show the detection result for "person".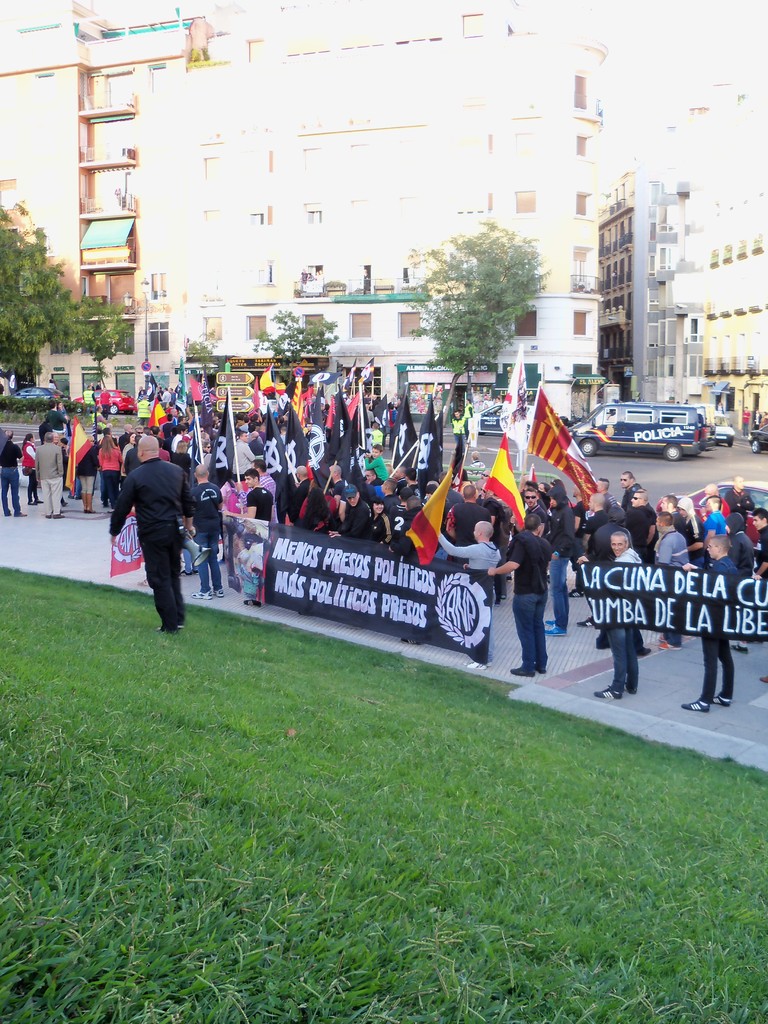
{"x1": 92, "y1": 406, "x2": 113, "y2": 433}.
